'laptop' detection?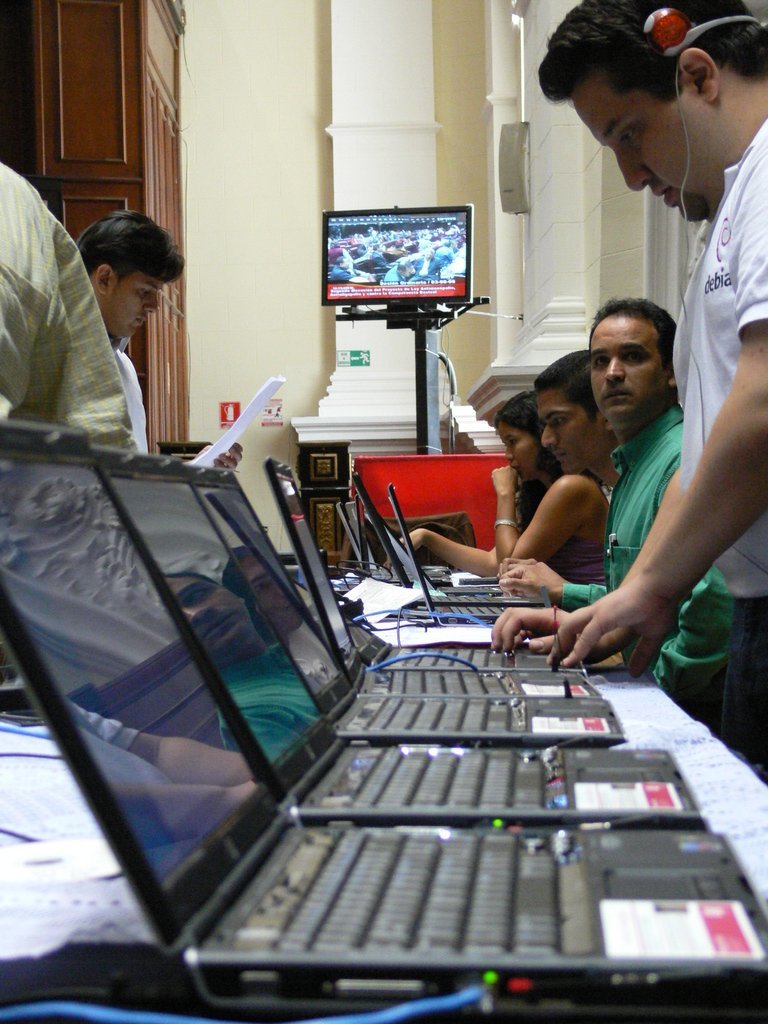
region(189, 462, 629, 746)
